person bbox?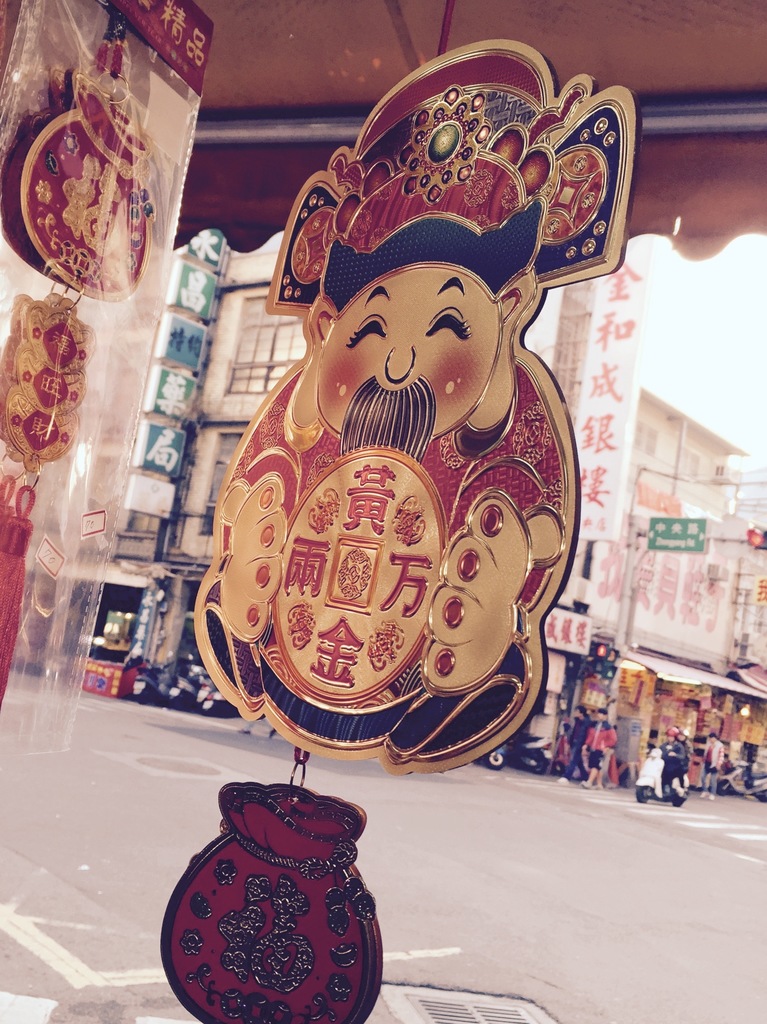
box(658, 727, 691, 794)
